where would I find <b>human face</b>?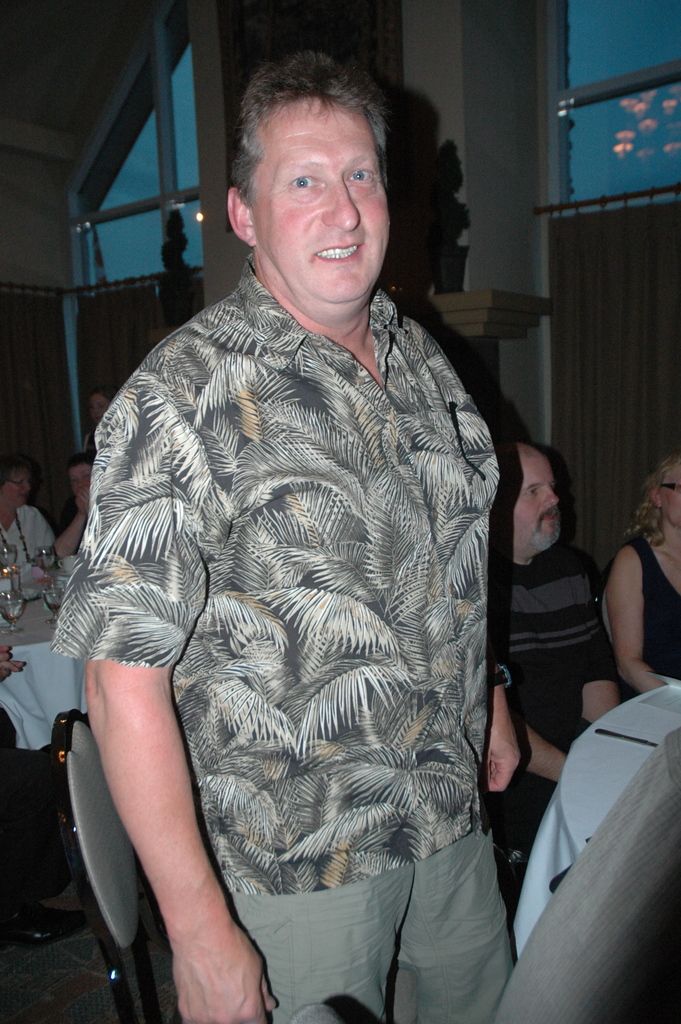
At (x1=508, y1=451, x2=562, y2=545).
